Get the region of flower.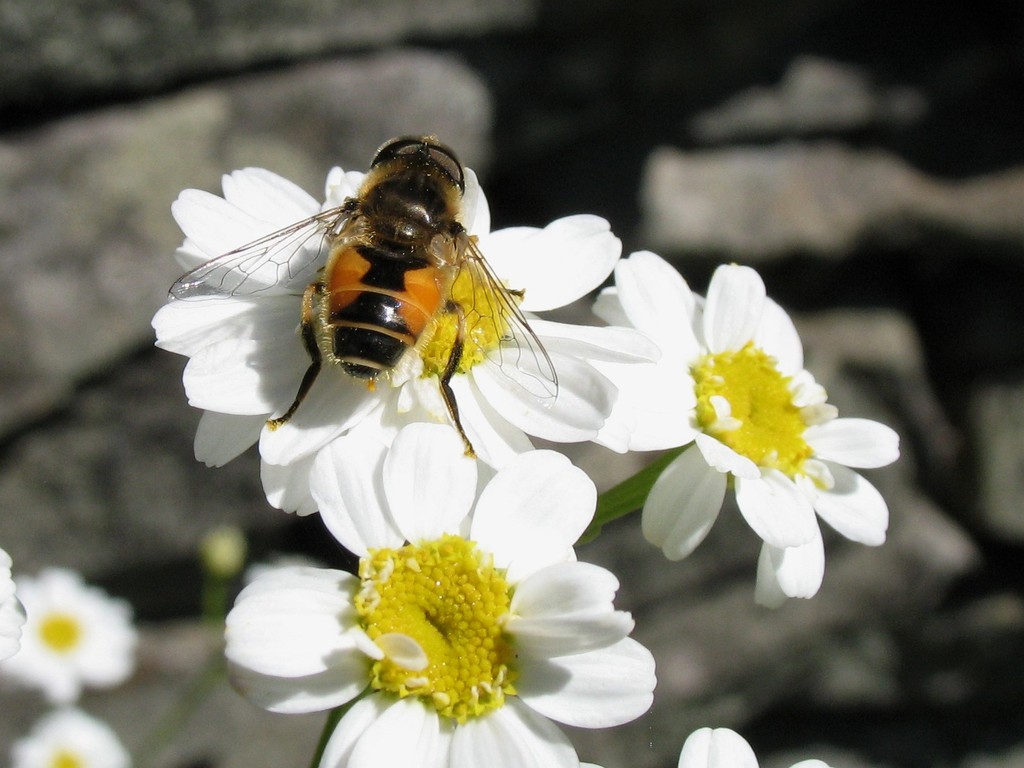
<region>568, 255, 900, 612</region>.
